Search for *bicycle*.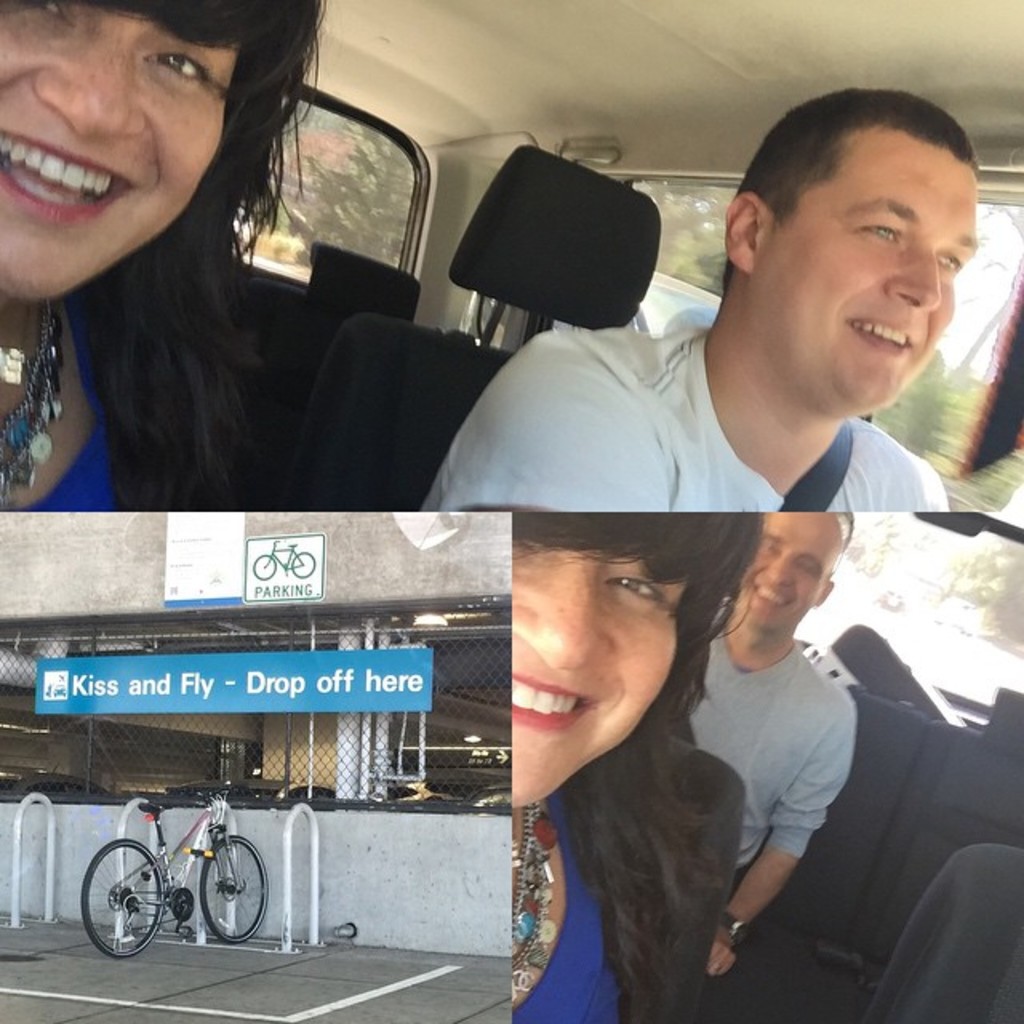
Found at detection(91, 797, 280, 962).
